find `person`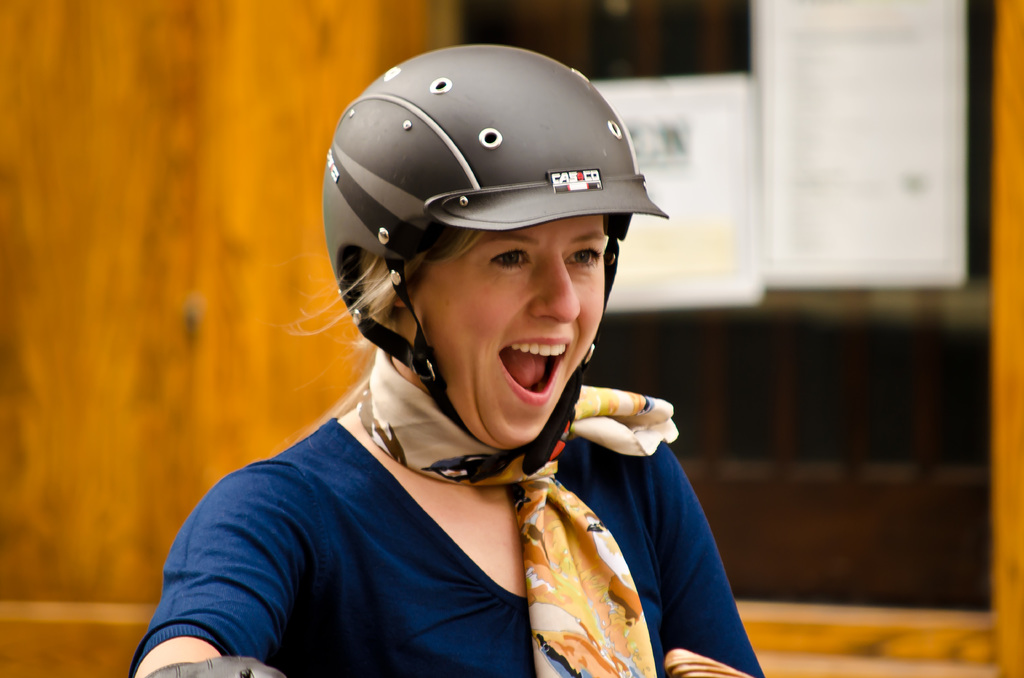
[x1=166, y1=36, x2=732, y2=662]
